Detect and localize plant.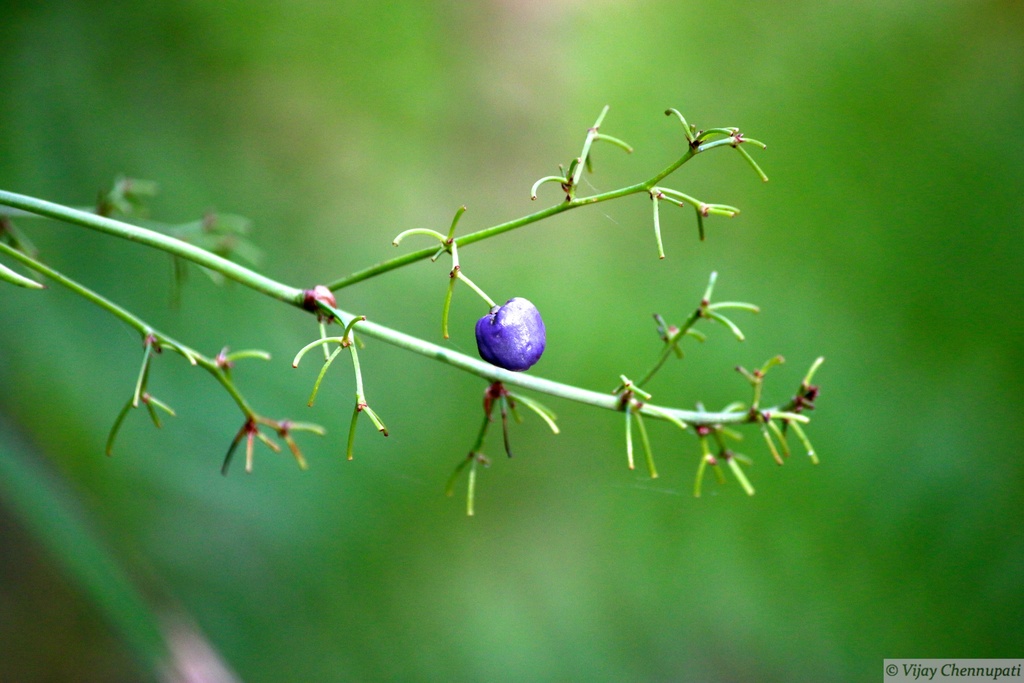
Localized at bbox=[0, 106, 823, 540].
